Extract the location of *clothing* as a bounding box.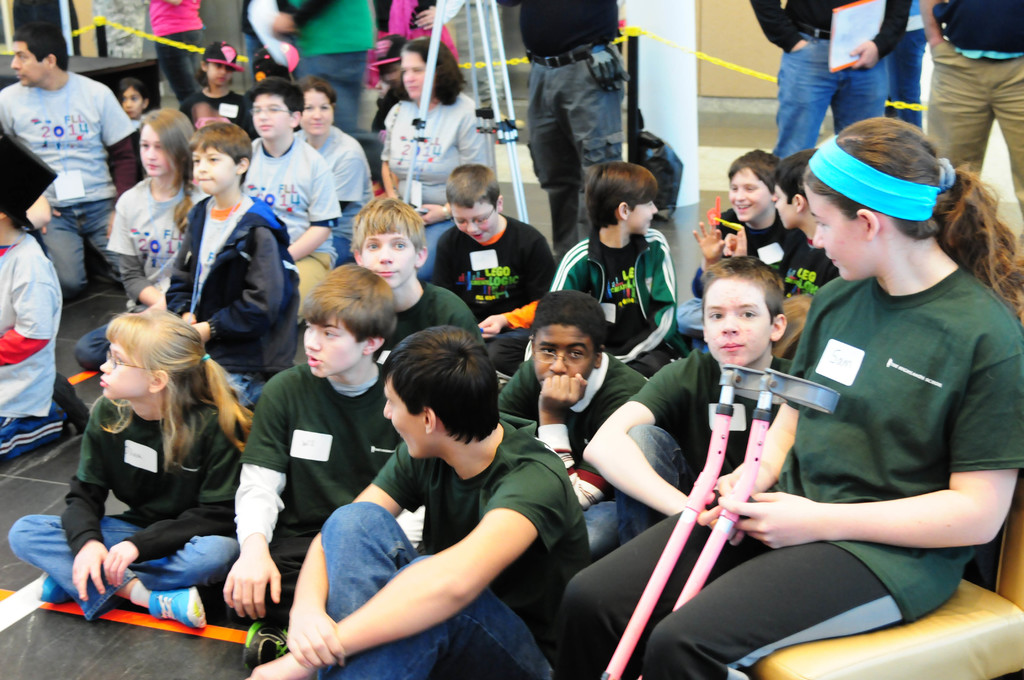
70, 172, 211, 380.
